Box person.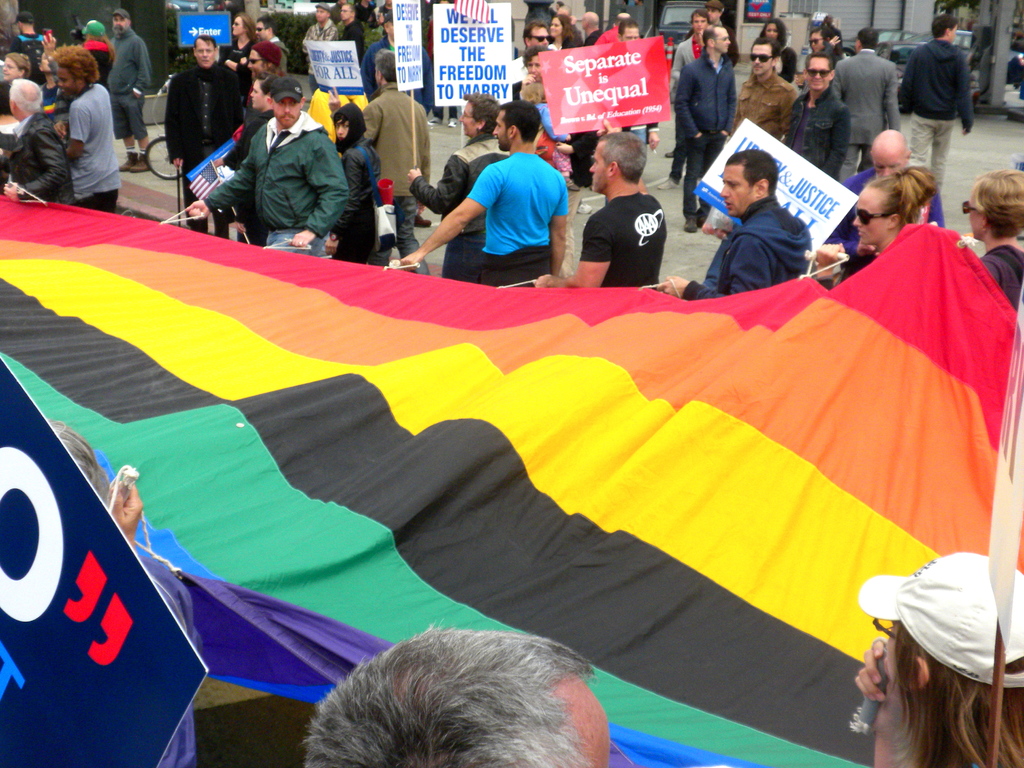
[432, 105, 575, 282].
